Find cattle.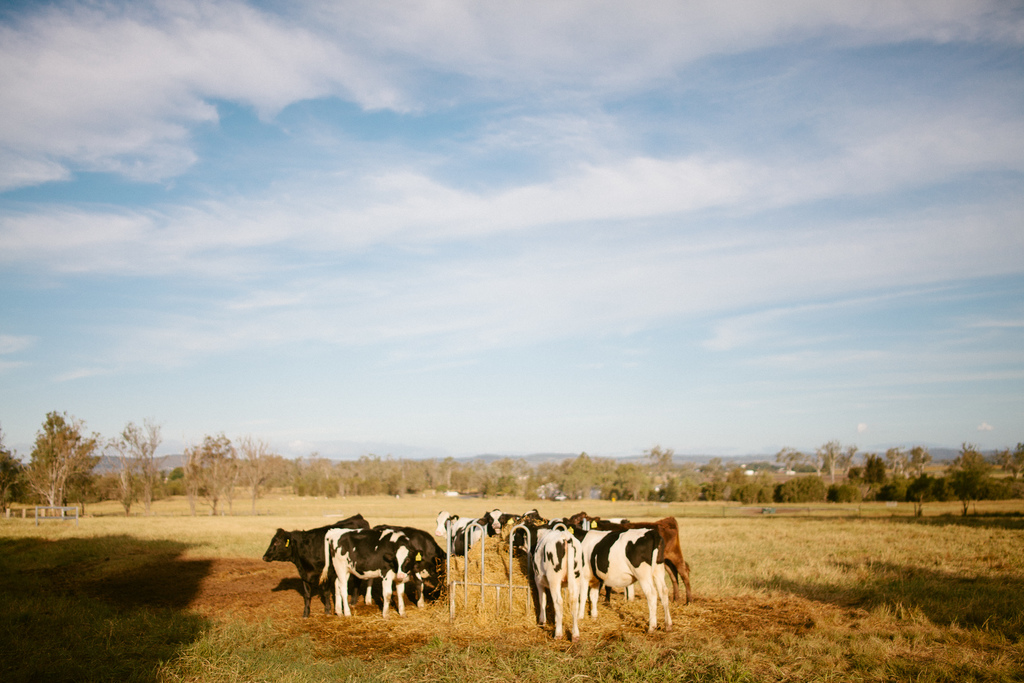
[left=319, top=528, right=423, bottom=618].
